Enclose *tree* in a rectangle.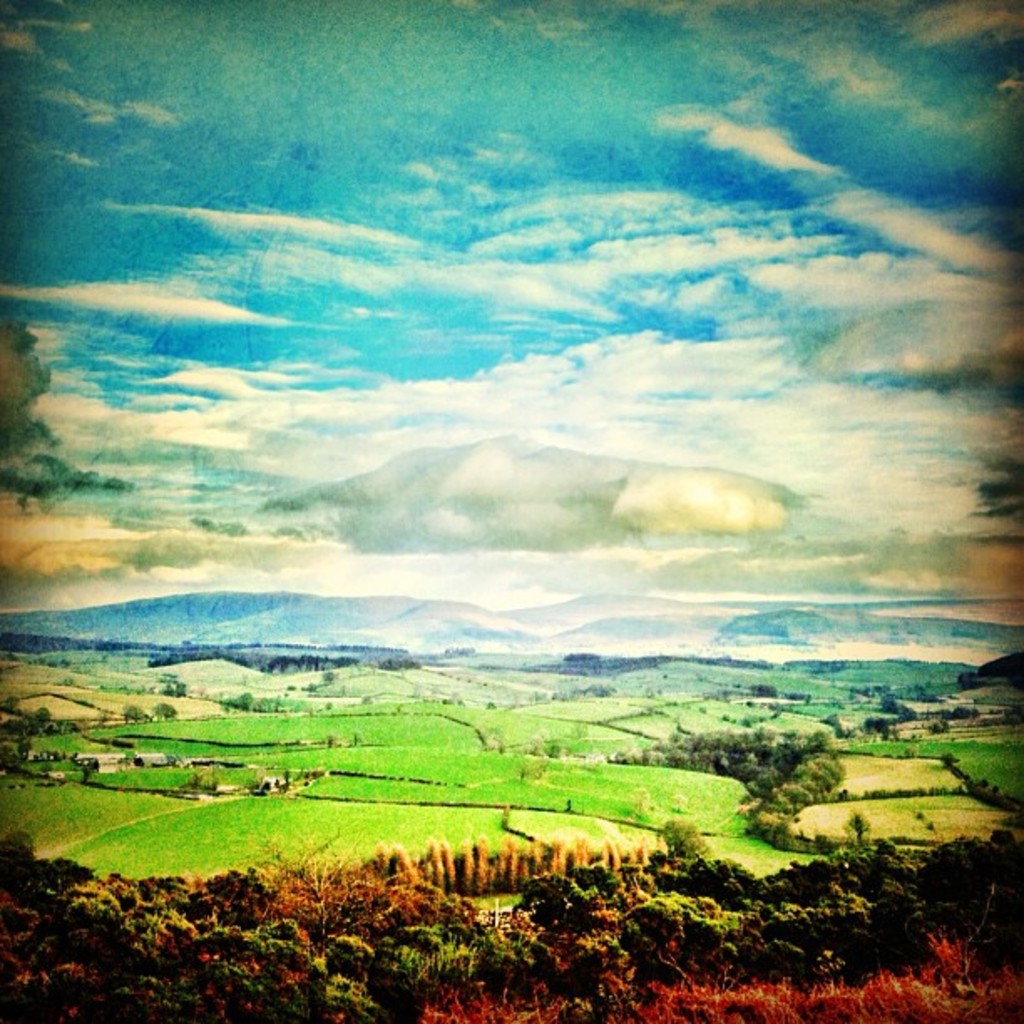
l=321, t=932, r=376, b=989.
